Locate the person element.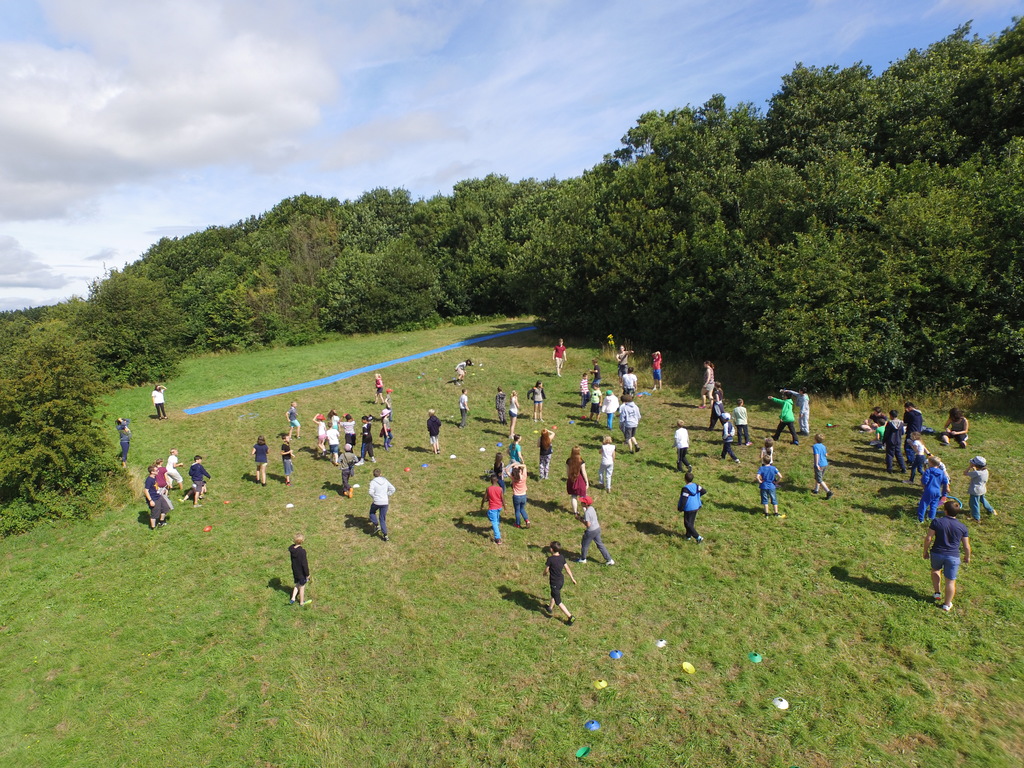
Element bbox: 705/384/732/430.
